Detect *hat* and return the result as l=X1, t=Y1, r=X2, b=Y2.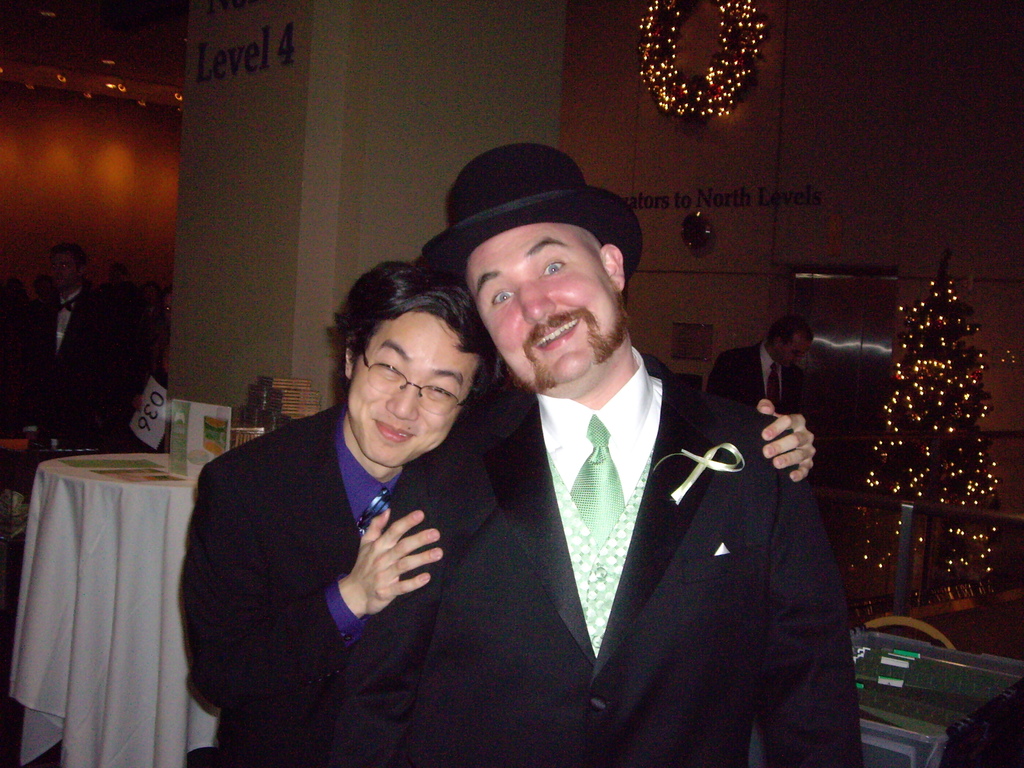
l=420, t=142, r=648, b=303.
